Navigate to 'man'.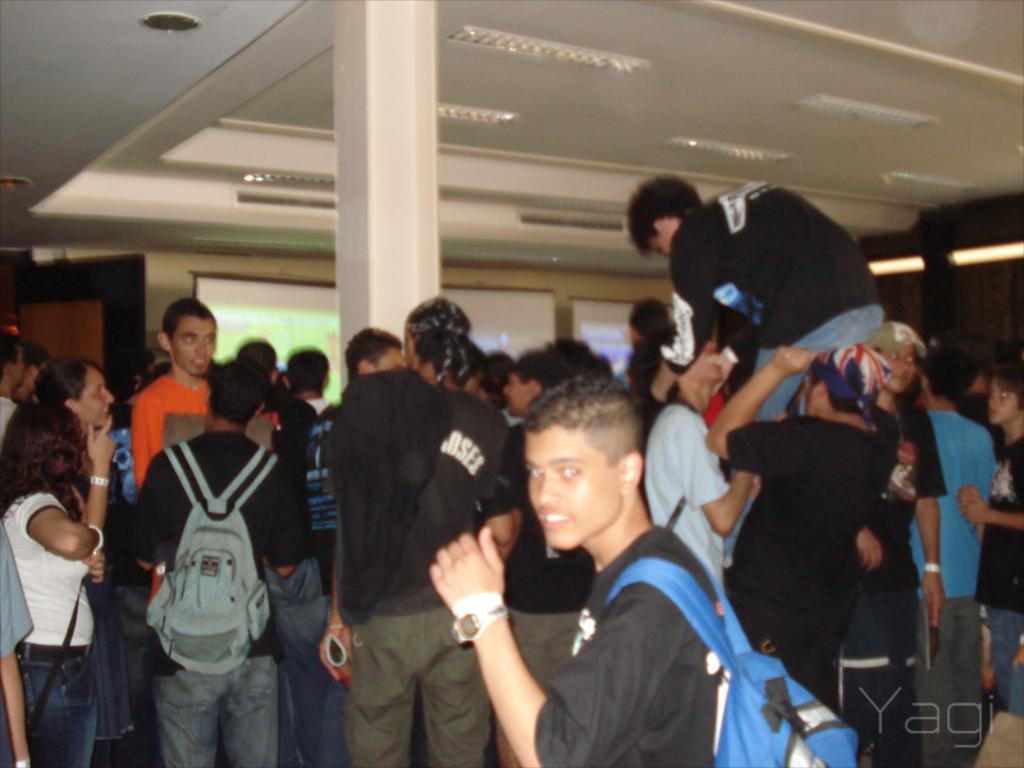
Navigation target: {"x1": 403, "y1": 398, "x2": 814, "y2": 767}.
